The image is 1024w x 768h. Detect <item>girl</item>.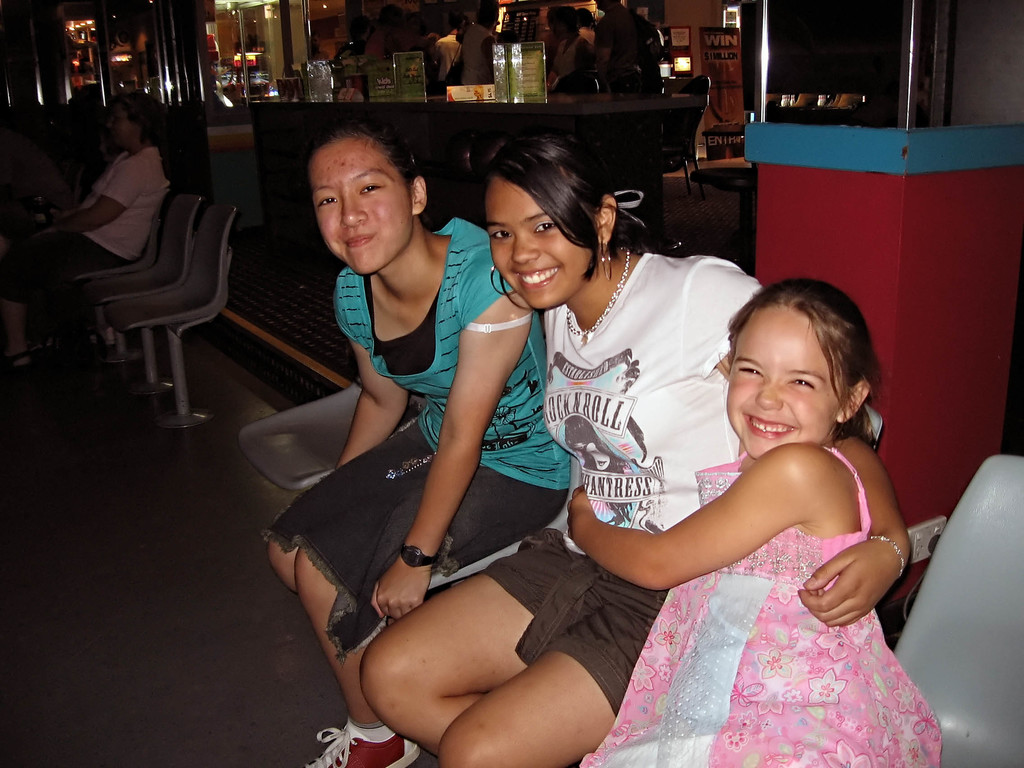
Detection: bbox=(361, 129, 912, 767).
